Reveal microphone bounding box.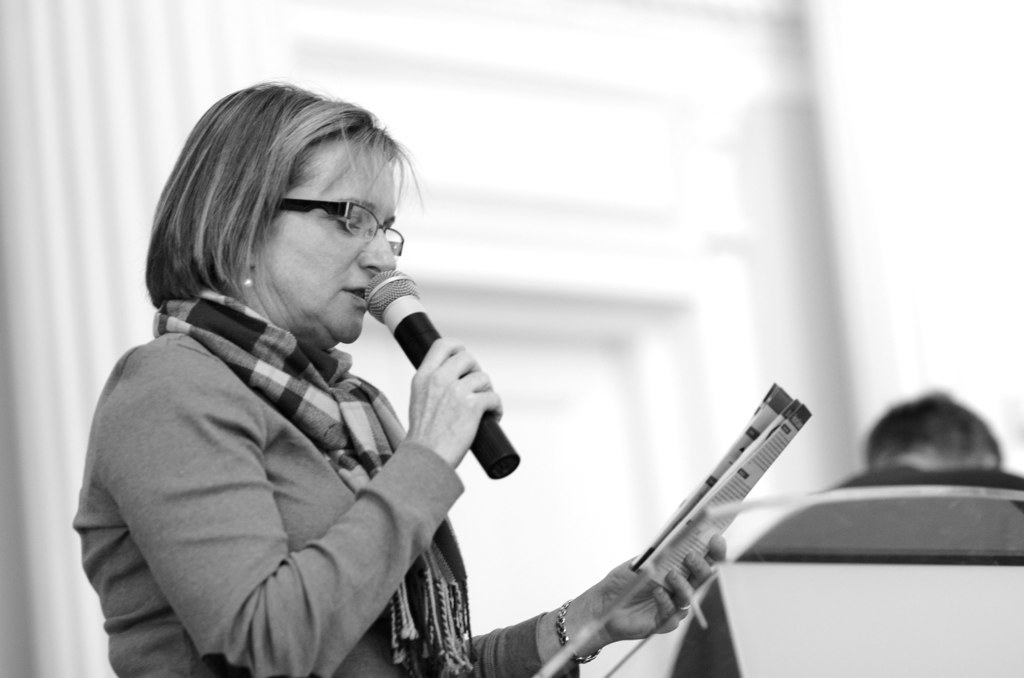
Revealed: [left=332, top=250, right=534, bottom=515].
